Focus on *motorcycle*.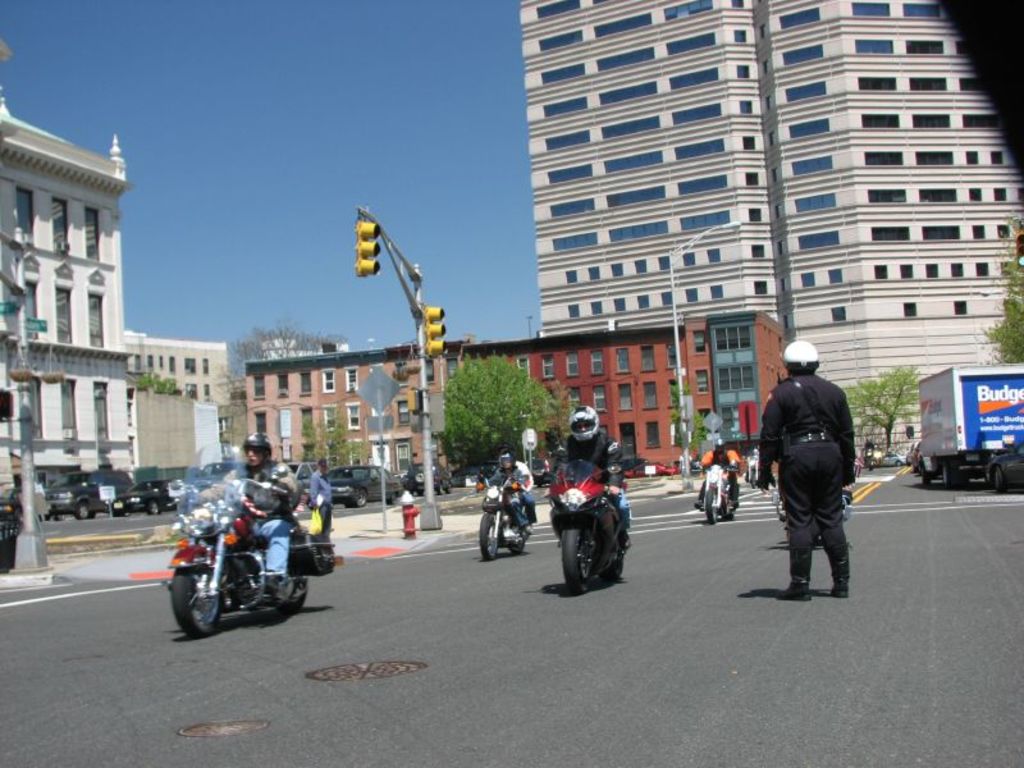
Focused at [x1=545, y1=458, x2=623, y2=591].
